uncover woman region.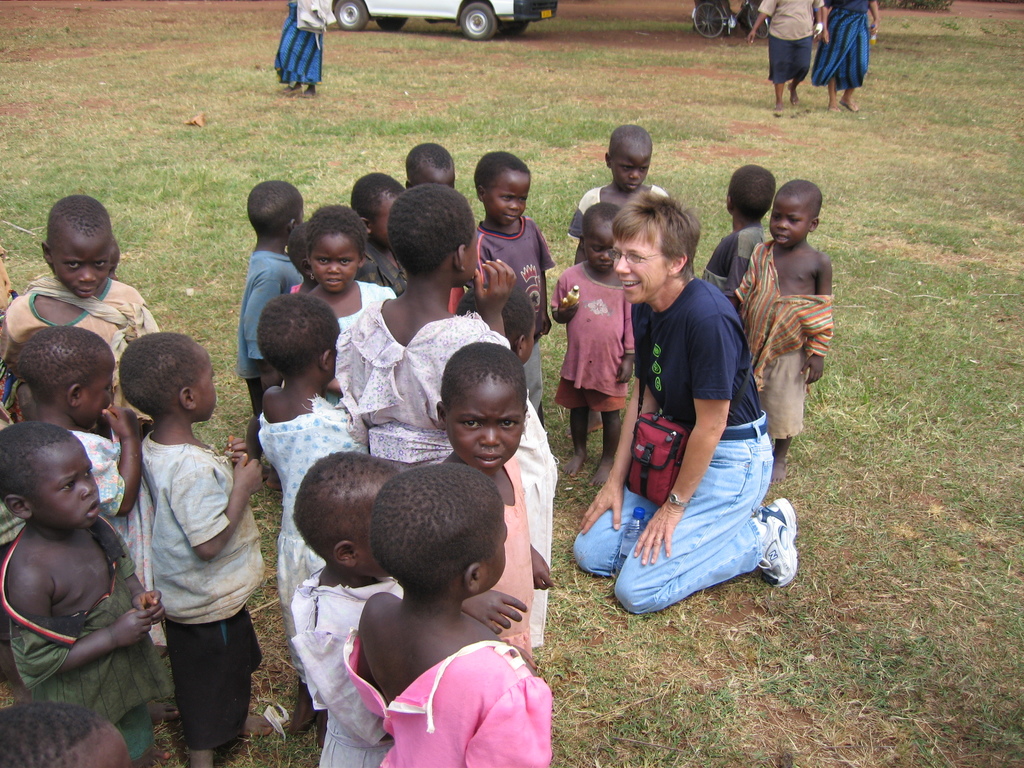
Uncovered: bbox=[572, 168, 806, 618].
